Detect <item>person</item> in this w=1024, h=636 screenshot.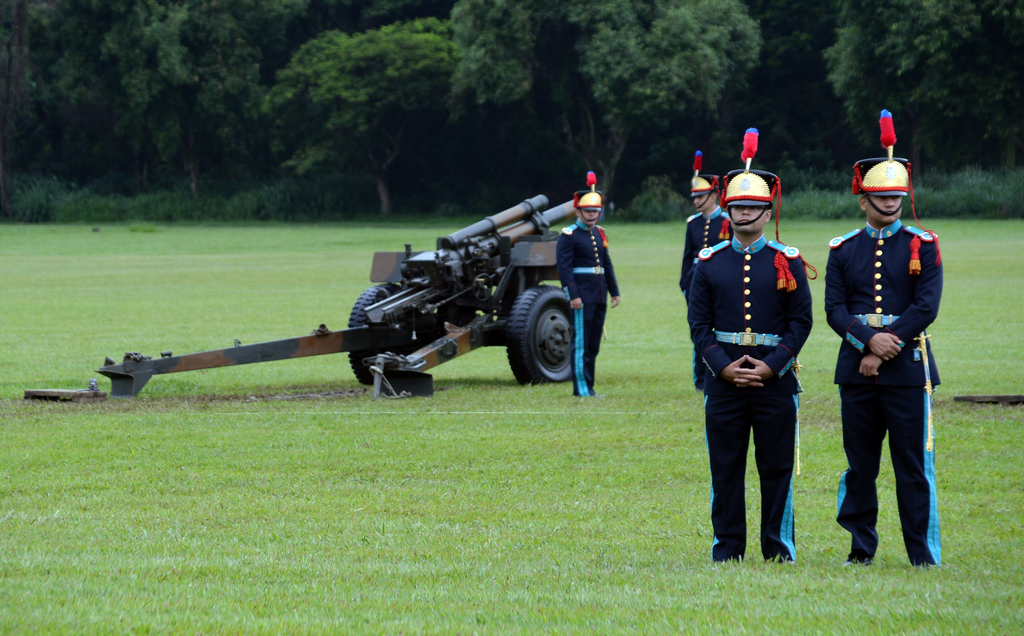
Detection: x1=691, y1=183, x2=809, y2=553.
